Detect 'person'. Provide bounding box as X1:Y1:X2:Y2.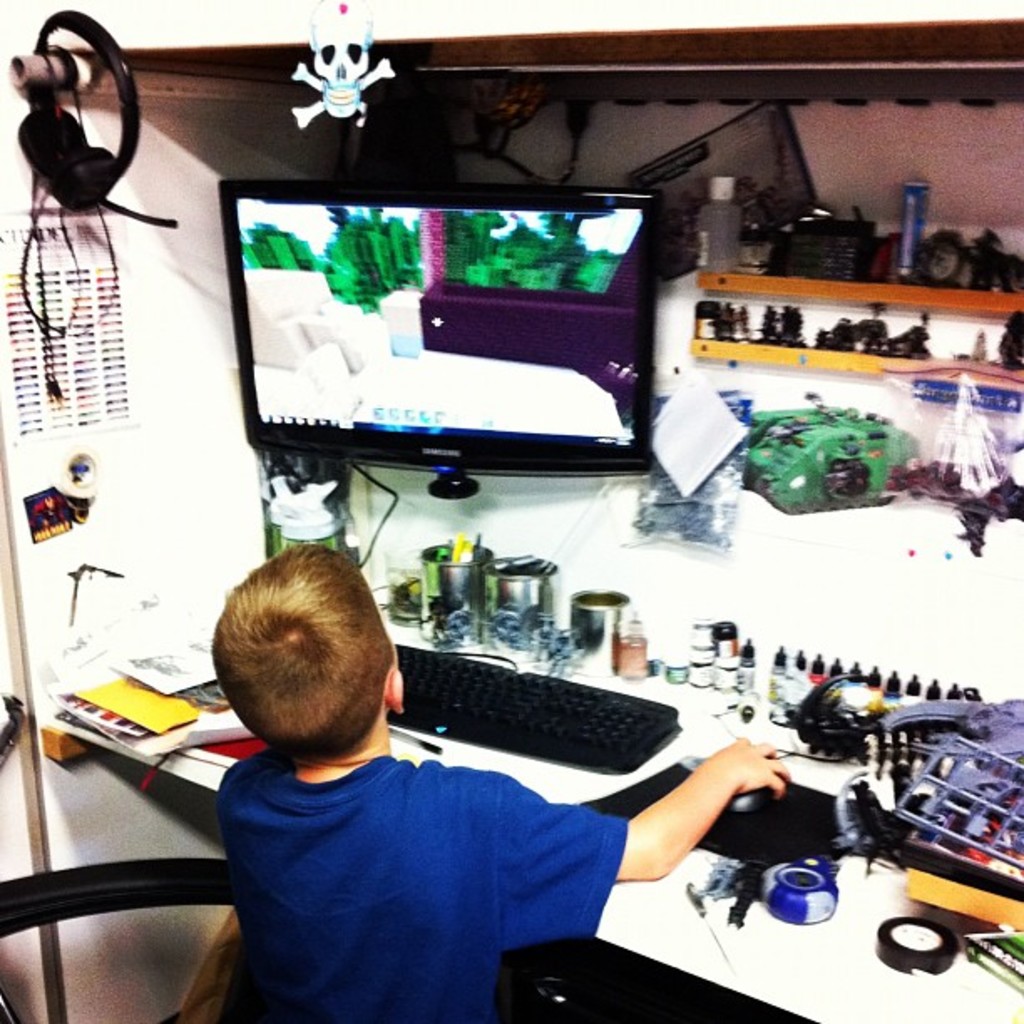
226:556:778:1022.
